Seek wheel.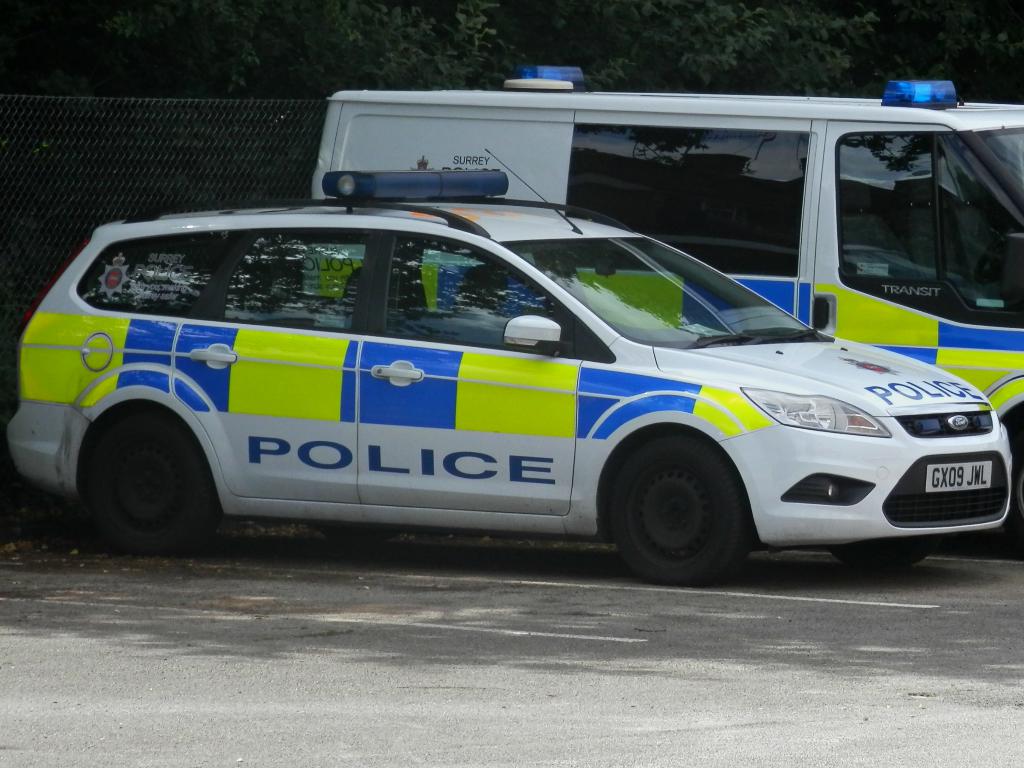
locate(832, 537, 938, 566).
